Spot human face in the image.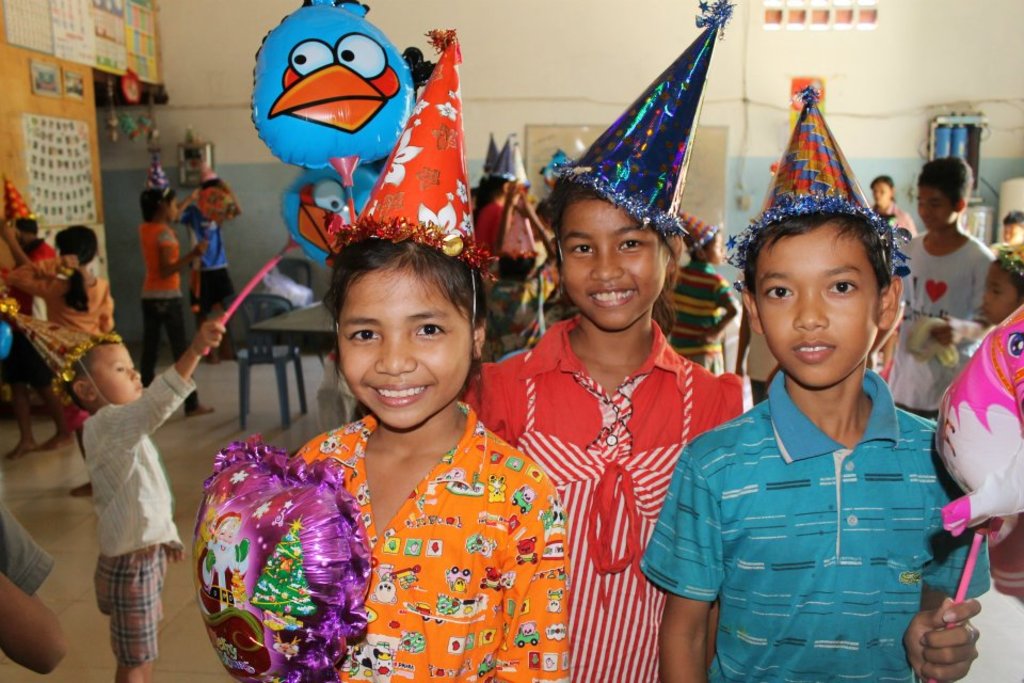
human face found at rect(333, 251, 470, 427).
